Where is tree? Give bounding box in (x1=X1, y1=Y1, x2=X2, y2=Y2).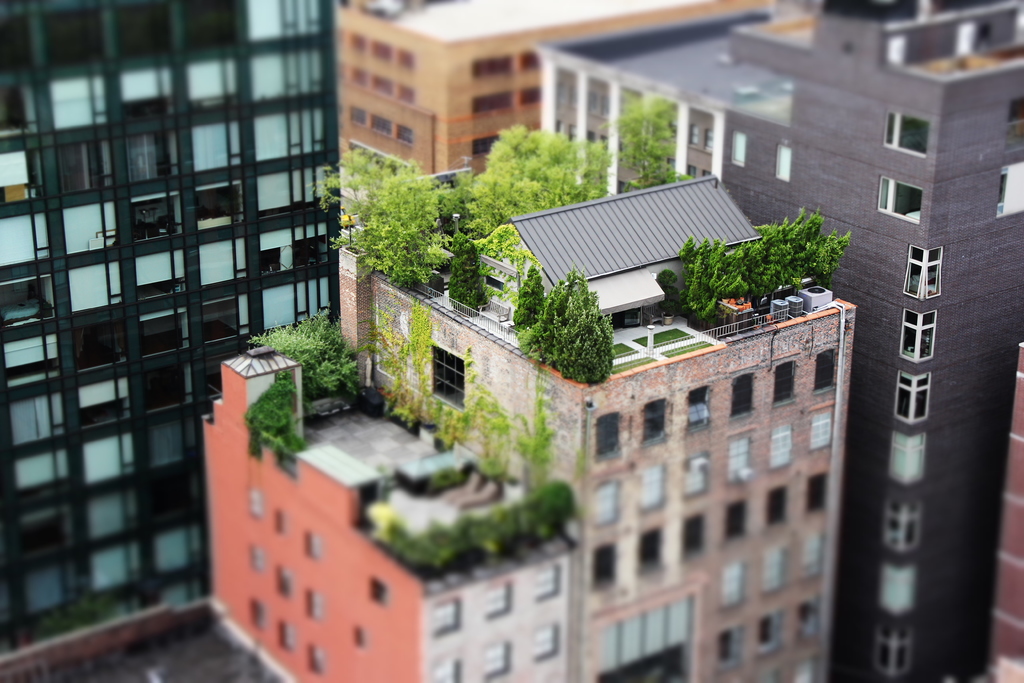
(x1=516, y1=272, x2=616, y2=379).
